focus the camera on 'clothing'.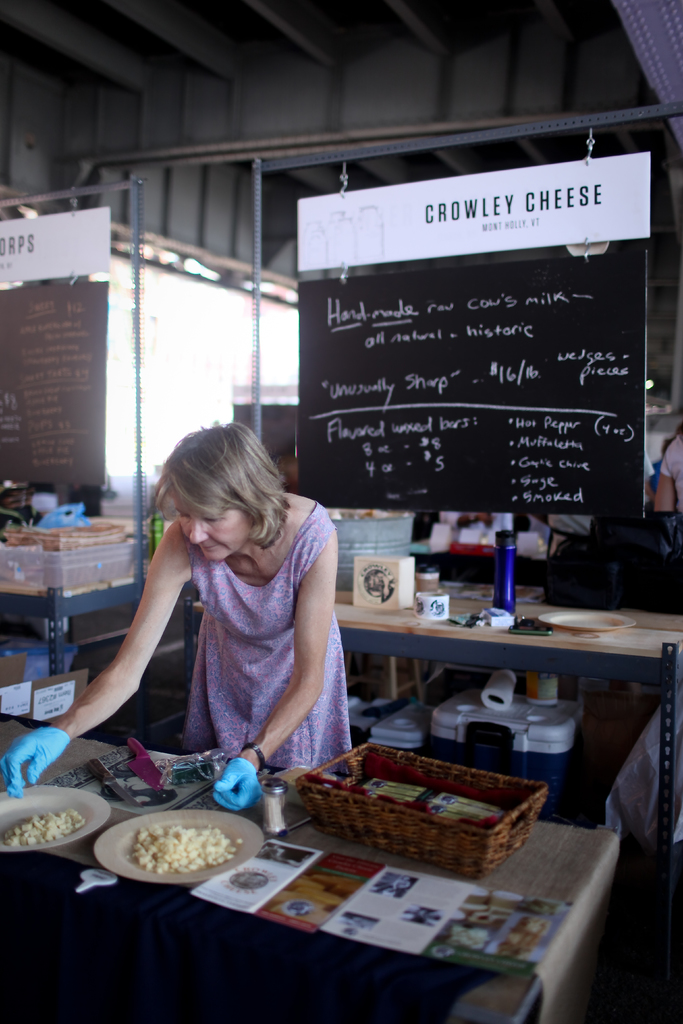
Focus region: (left=143, top=480, right=369, bottom=829).
